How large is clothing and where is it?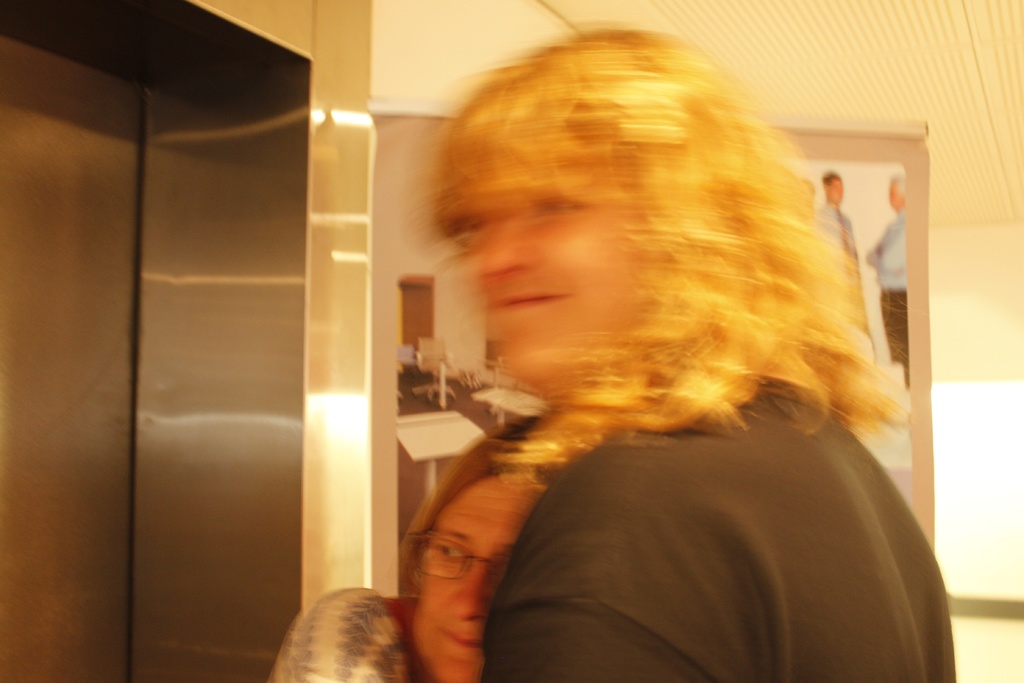
Bounding box: (x1=868, y1=215, x2=908, y2=384).
